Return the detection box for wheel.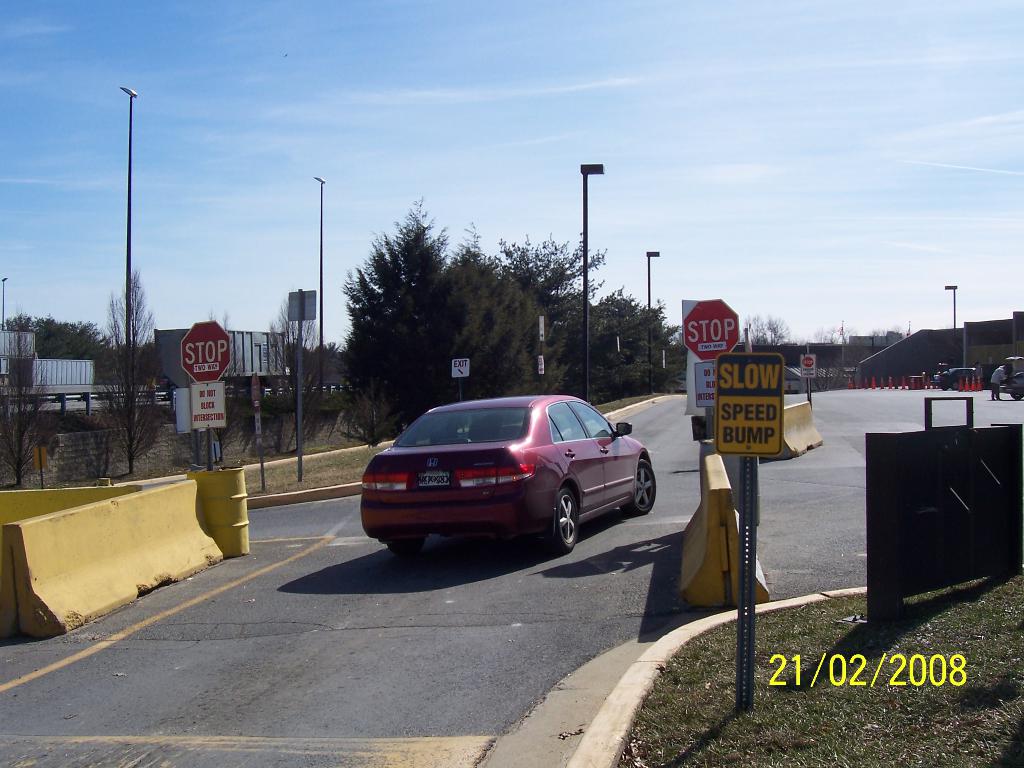
(544, 490, 579, 552).
